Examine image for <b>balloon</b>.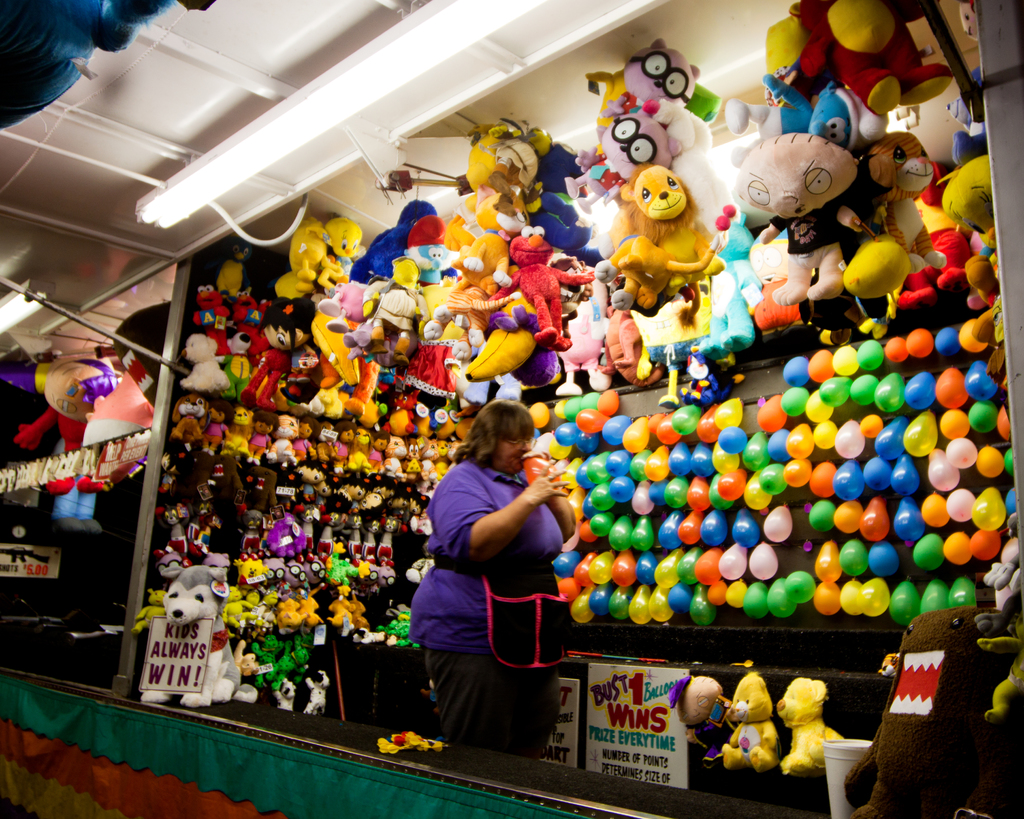
Examination result: <region>905, 370, 937, 414</region>.
